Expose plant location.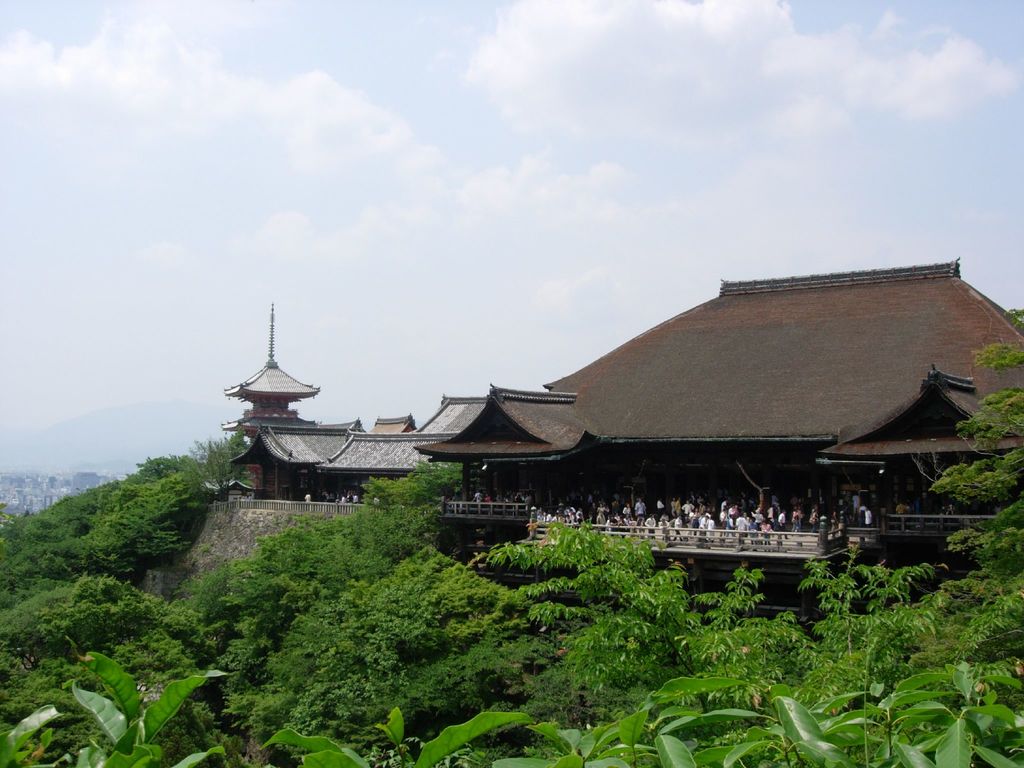
Exposed at (518, 623, 705, 766).
